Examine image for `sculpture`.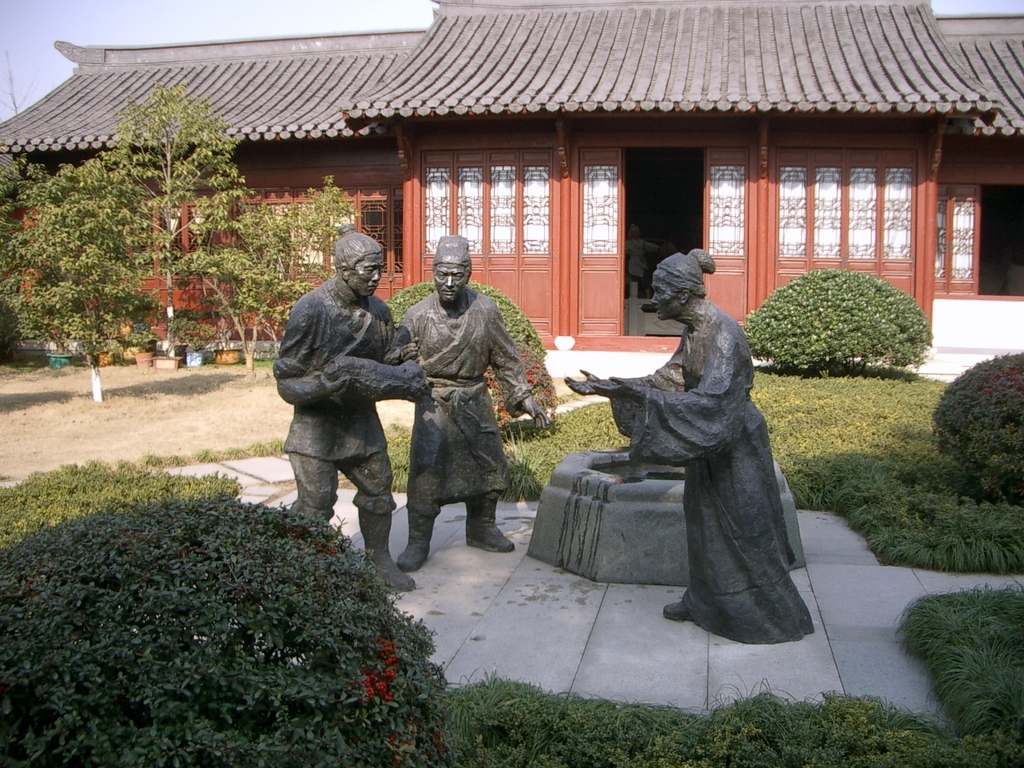
Examination result: x1=554, y1=252, x2=827, y2=642.
